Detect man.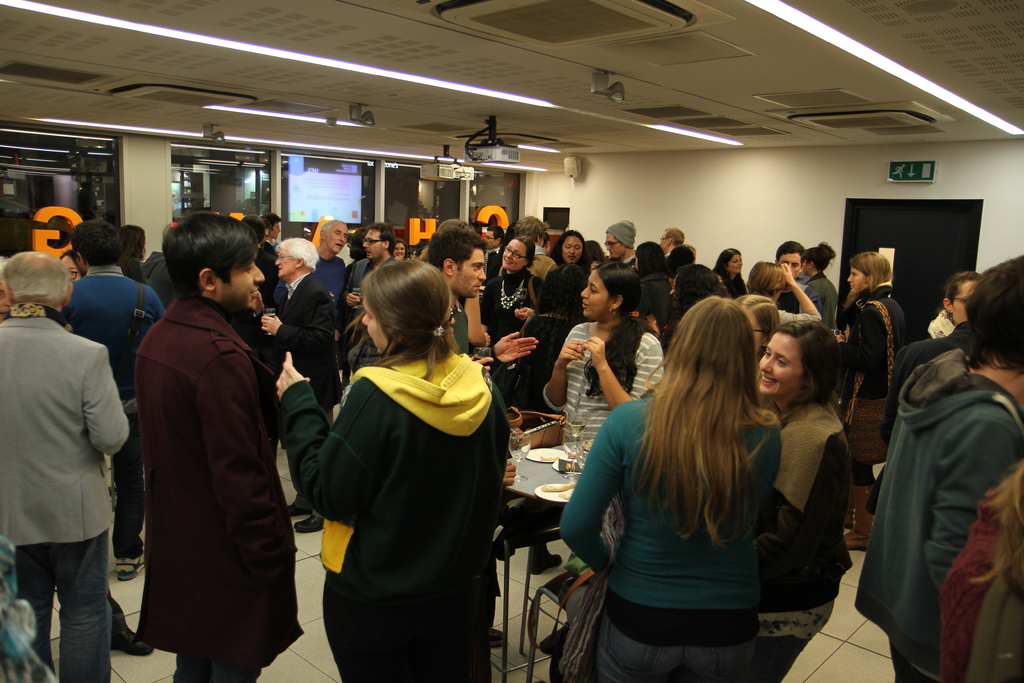
Detected at bbox=[774, 241, 817, 316].
